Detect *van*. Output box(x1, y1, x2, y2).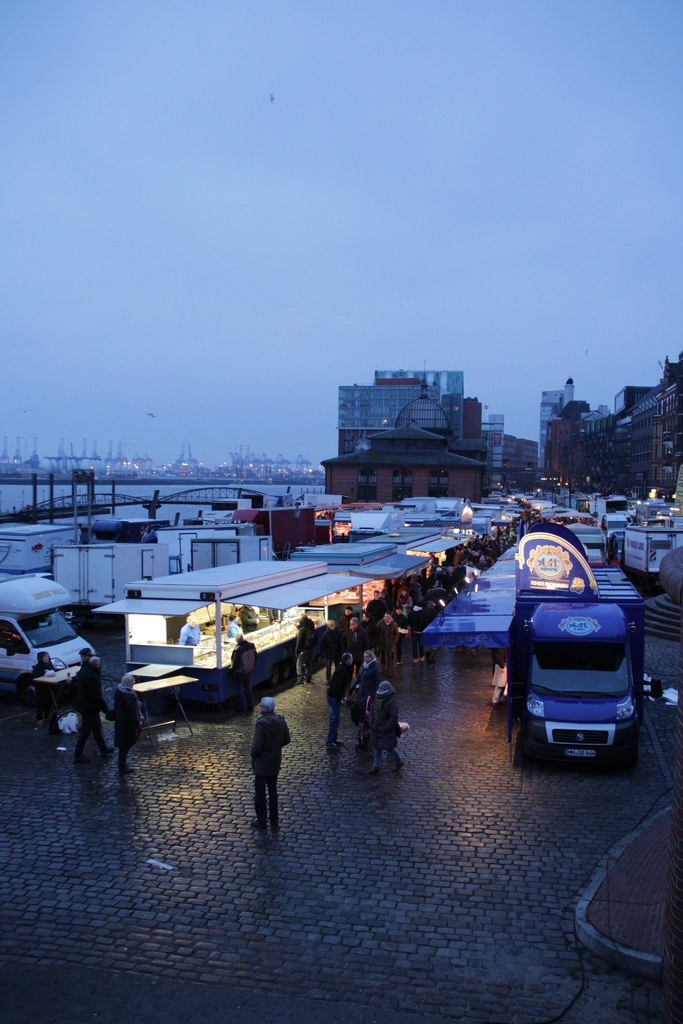
box(511, 598, 658, 781).
